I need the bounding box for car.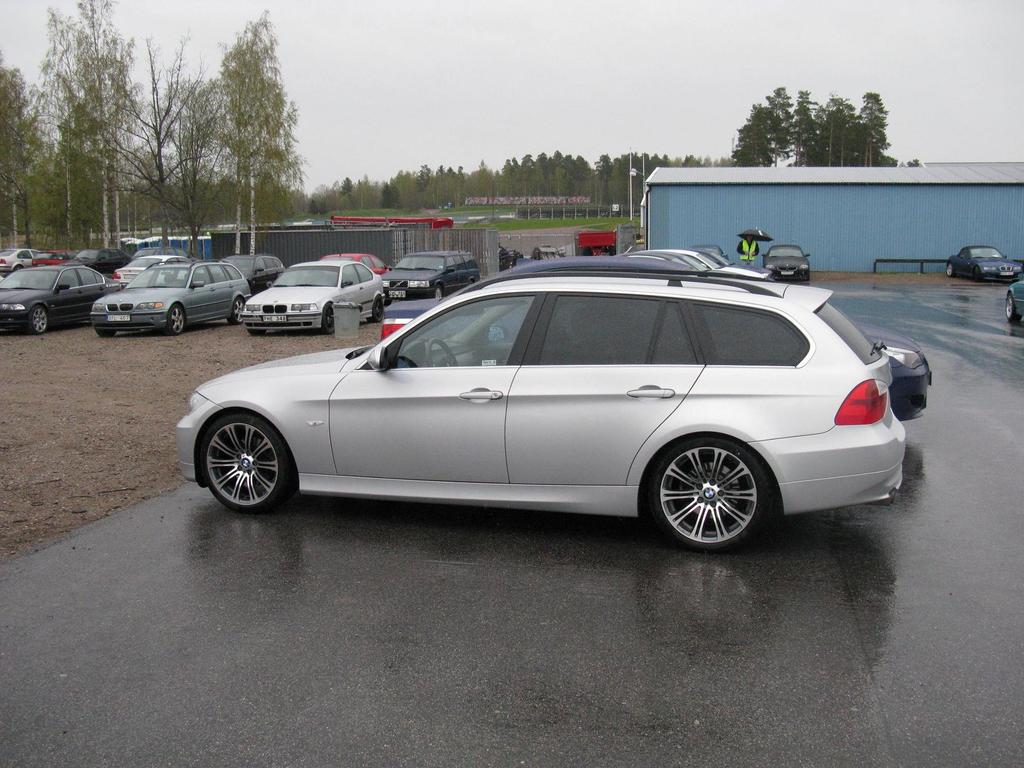
Here it is: (left=945, top=243, right=1023, bottom=280).
